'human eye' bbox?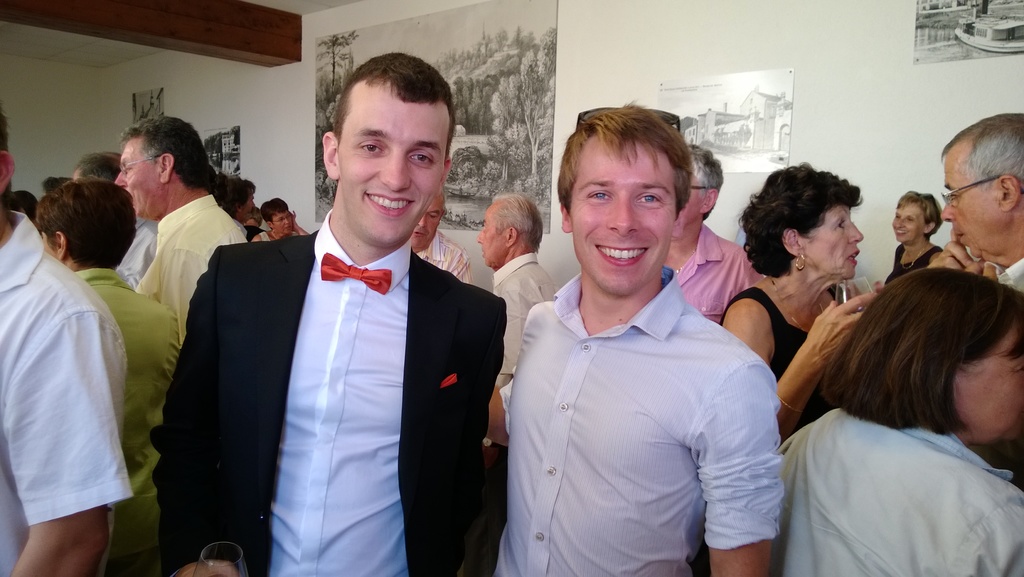
select_region(126, 165, 134, 172)
